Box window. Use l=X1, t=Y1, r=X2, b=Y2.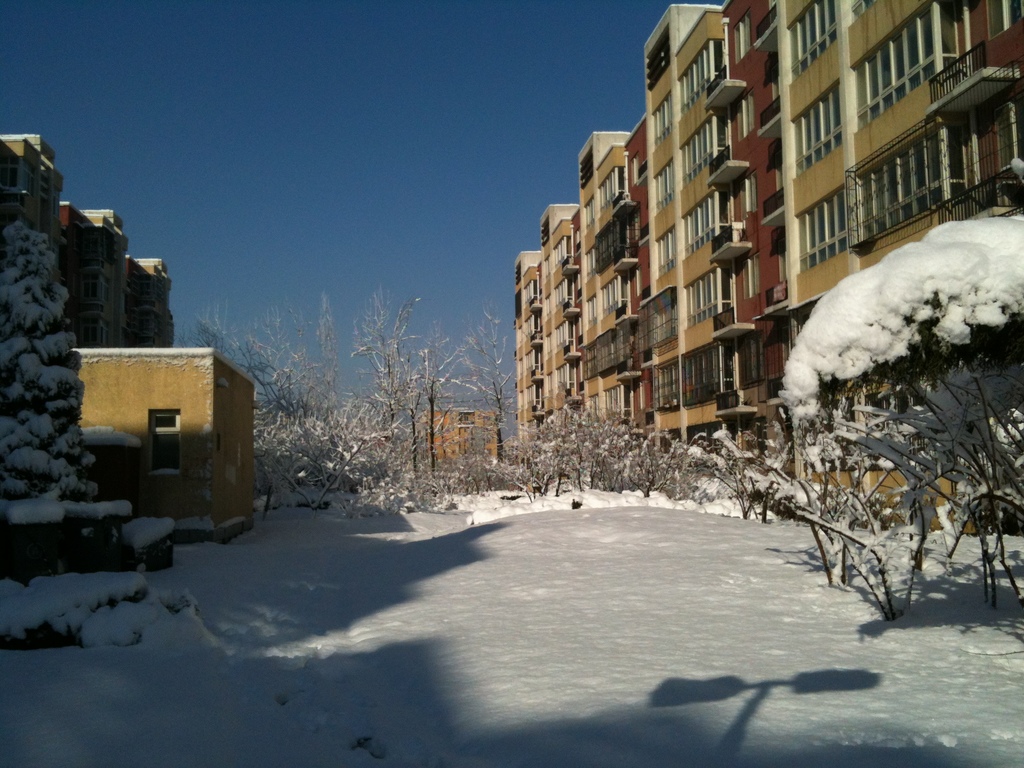
l=733, t=165, r=755, b=220.
